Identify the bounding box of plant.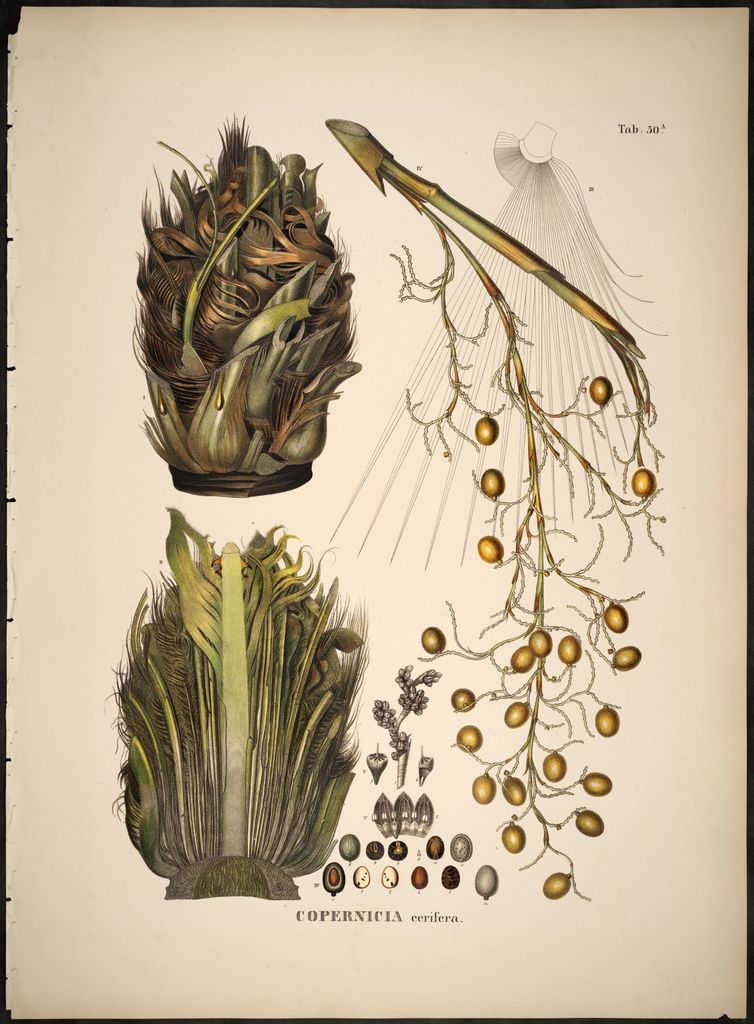
<region>135, 101, 362, 497</region>.
